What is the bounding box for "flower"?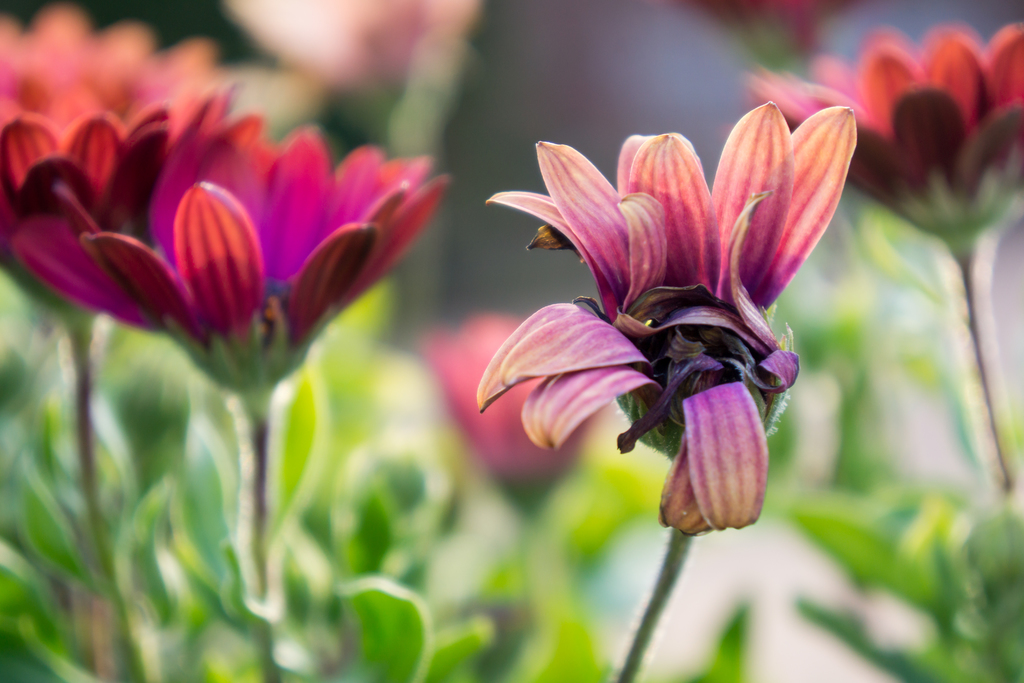
[474, 84, 852, 550].
